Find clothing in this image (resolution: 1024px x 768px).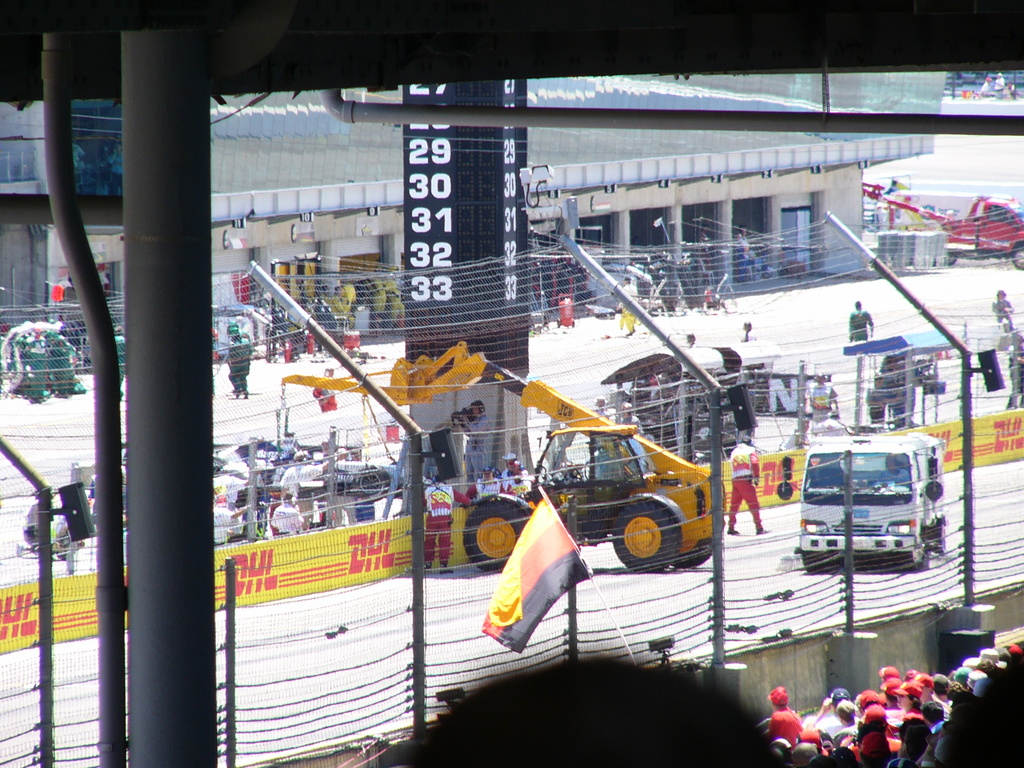
locate(771, 707, 794, 748).
